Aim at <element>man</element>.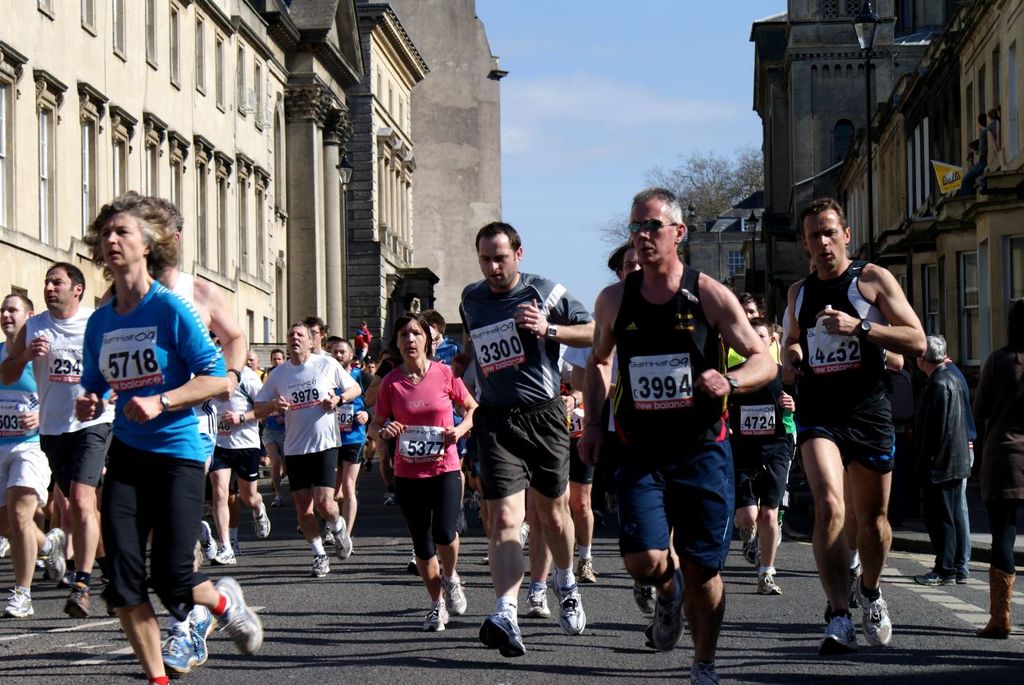
Aimed at [left=2, top=262, right=113, bottom=622].
